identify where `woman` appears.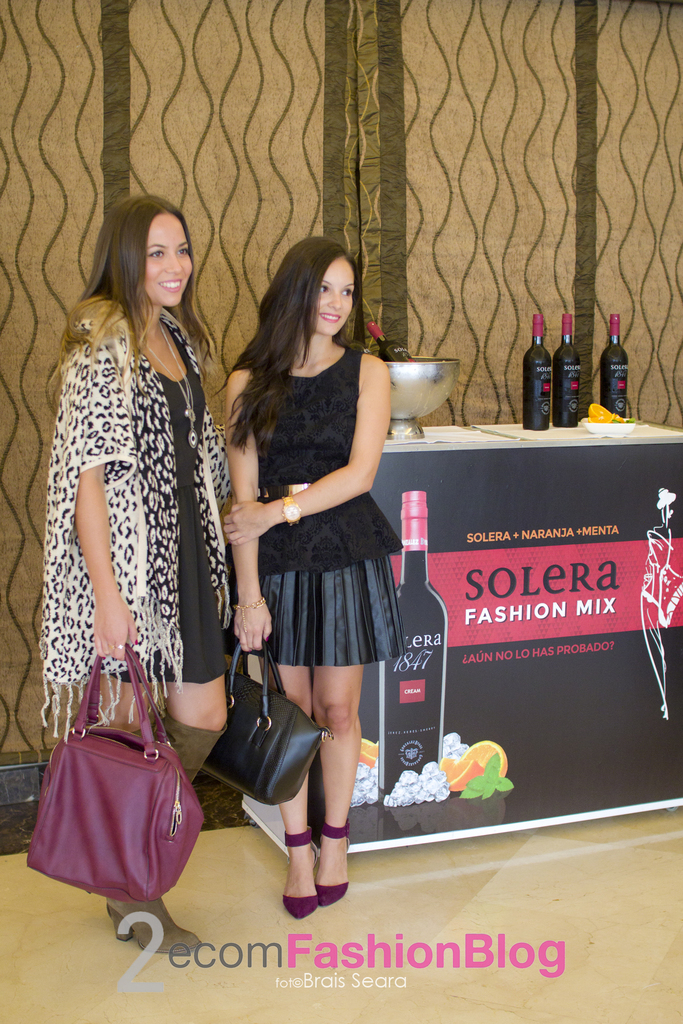
Appears at box=[215, 230, 418, 892].
